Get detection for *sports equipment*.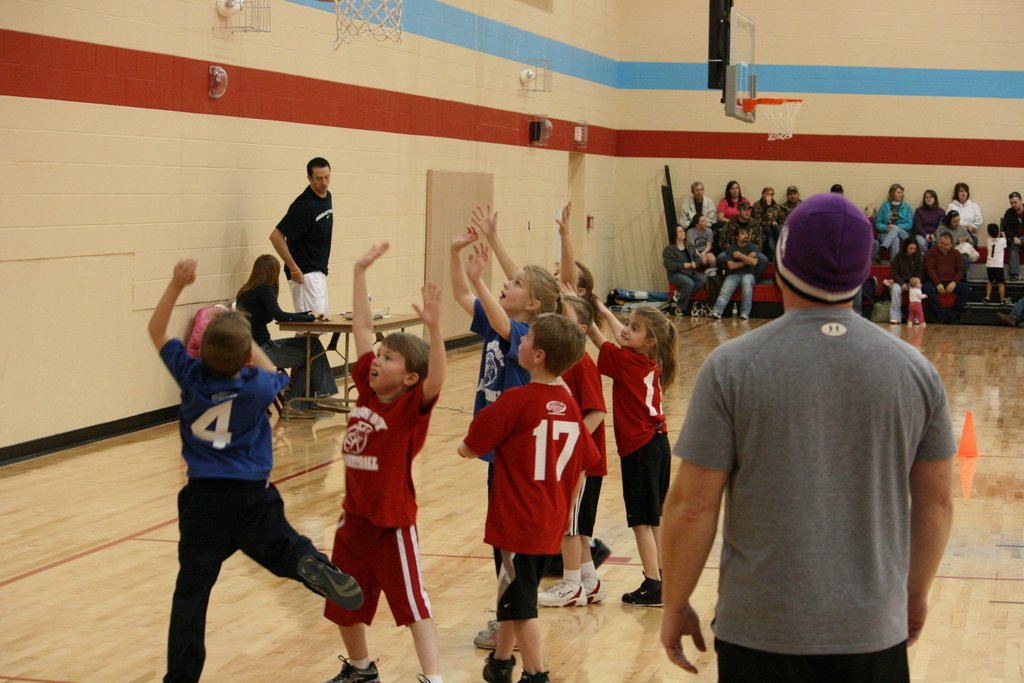
Detection: crop(335, 0, 406, 50).
